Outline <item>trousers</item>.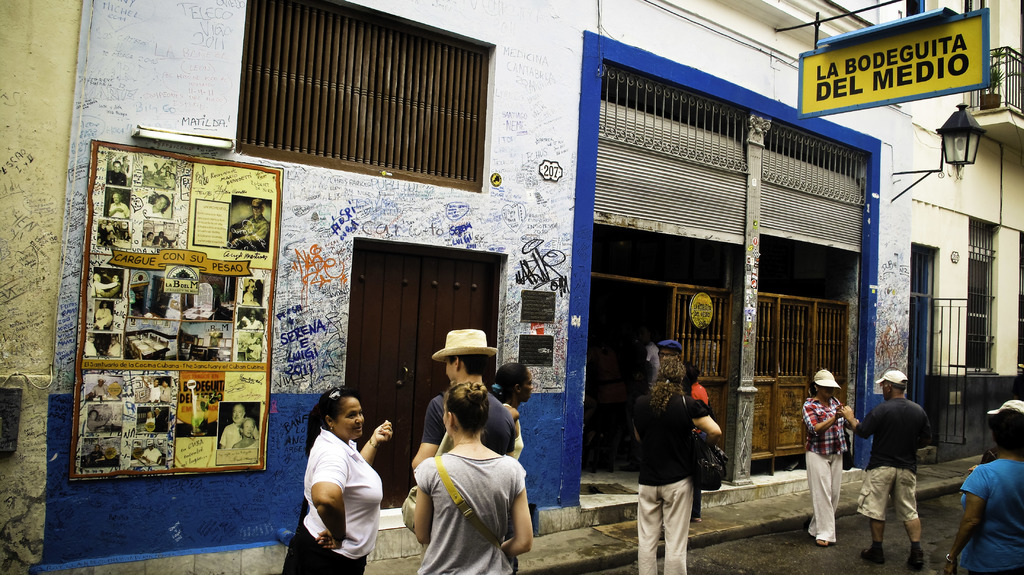
Outline: region(287, 524, 369, 574).
